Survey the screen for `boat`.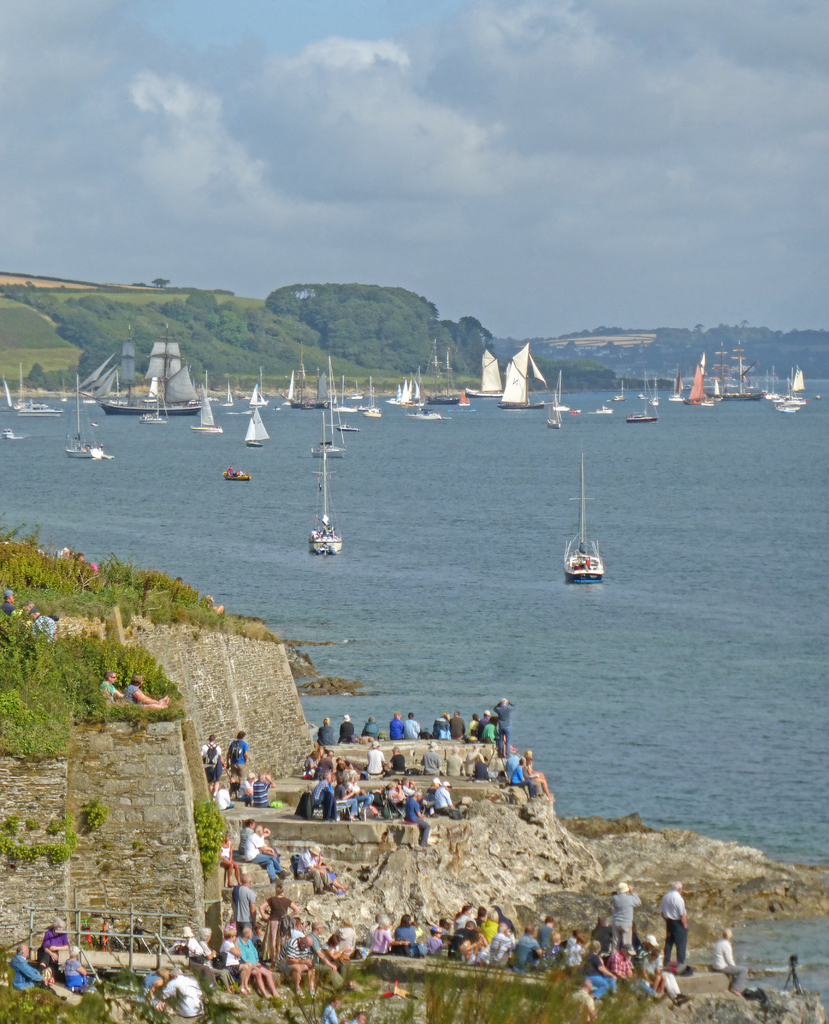
Survey found: [left=307, top=410, right=341, bottom=553].
